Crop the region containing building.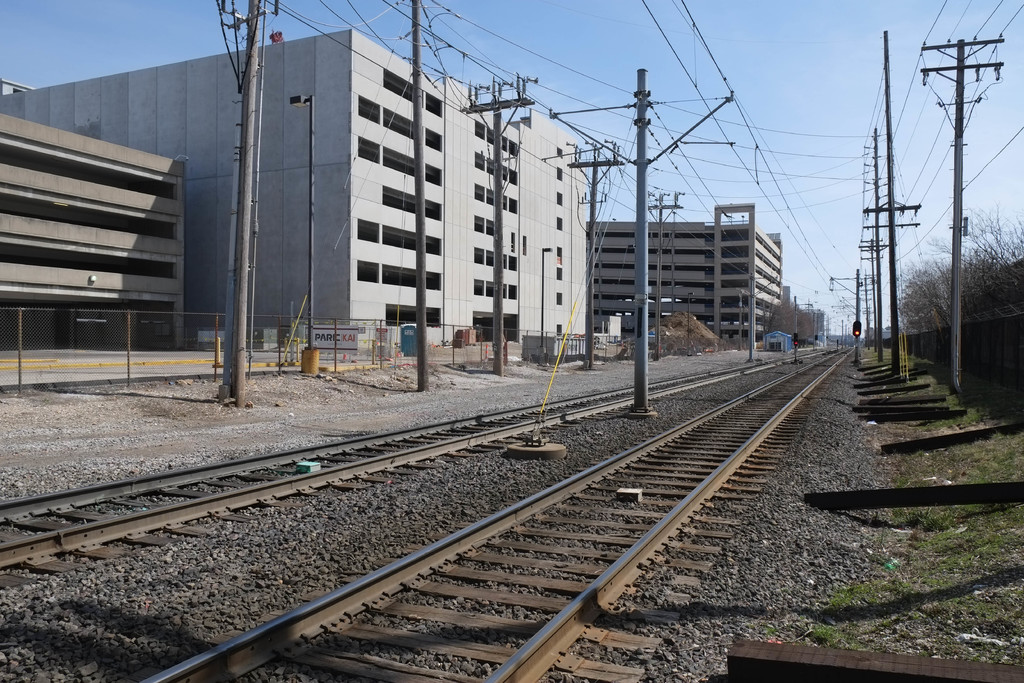
Crop region: 0/110/188/349.
